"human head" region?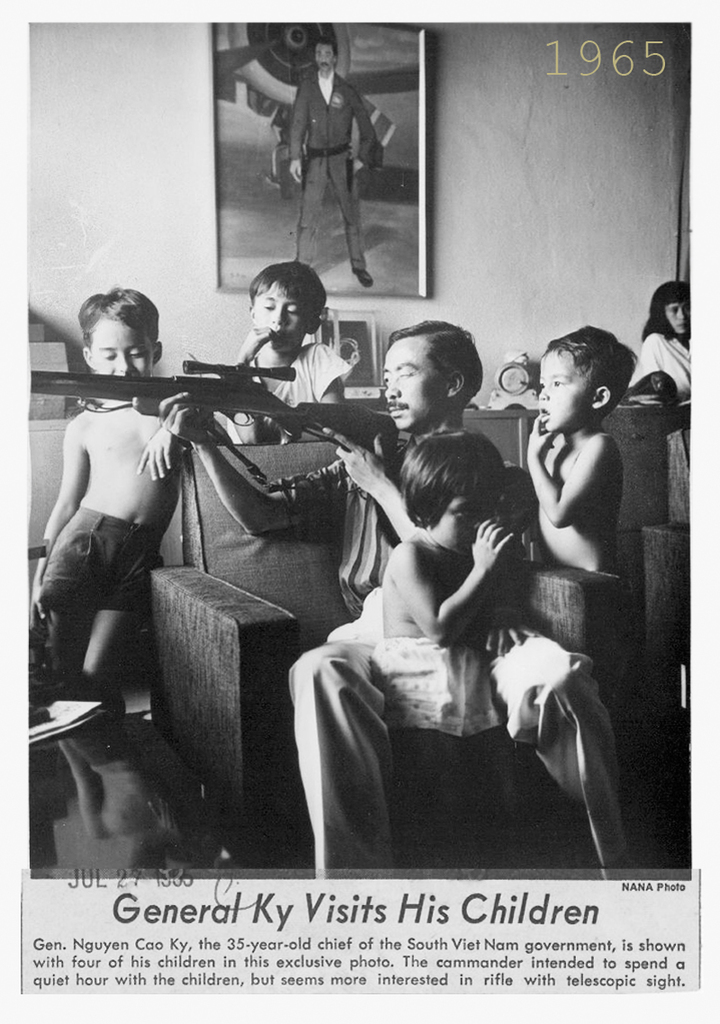
x1=651 y1=276 x2=694 y2=335
